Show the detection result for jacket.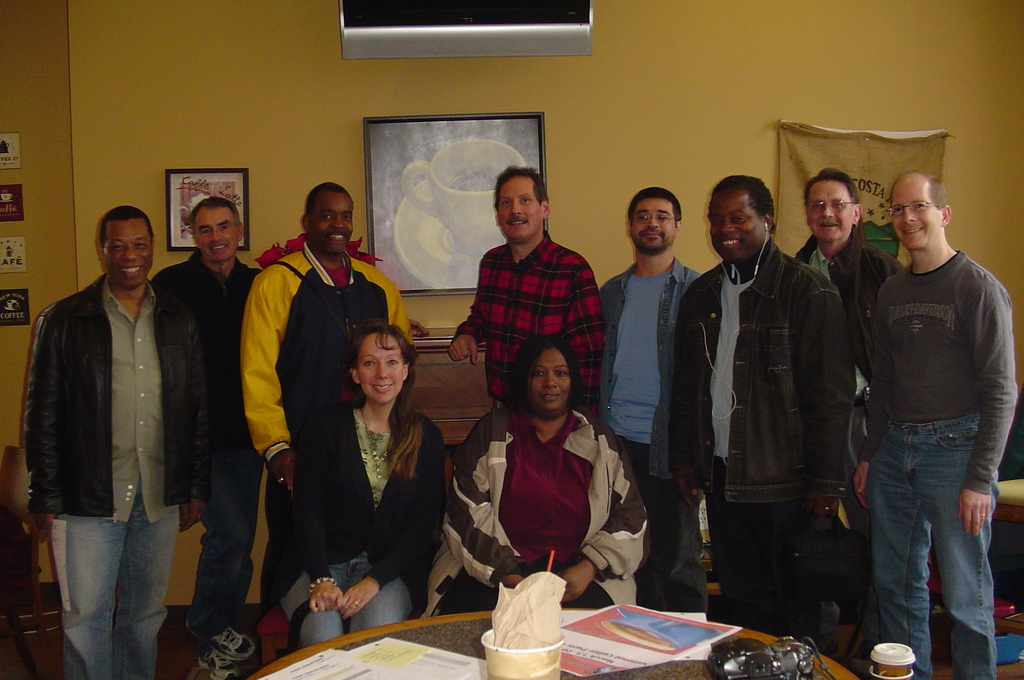
[left=237, top=240, right=422, bottom=473].
